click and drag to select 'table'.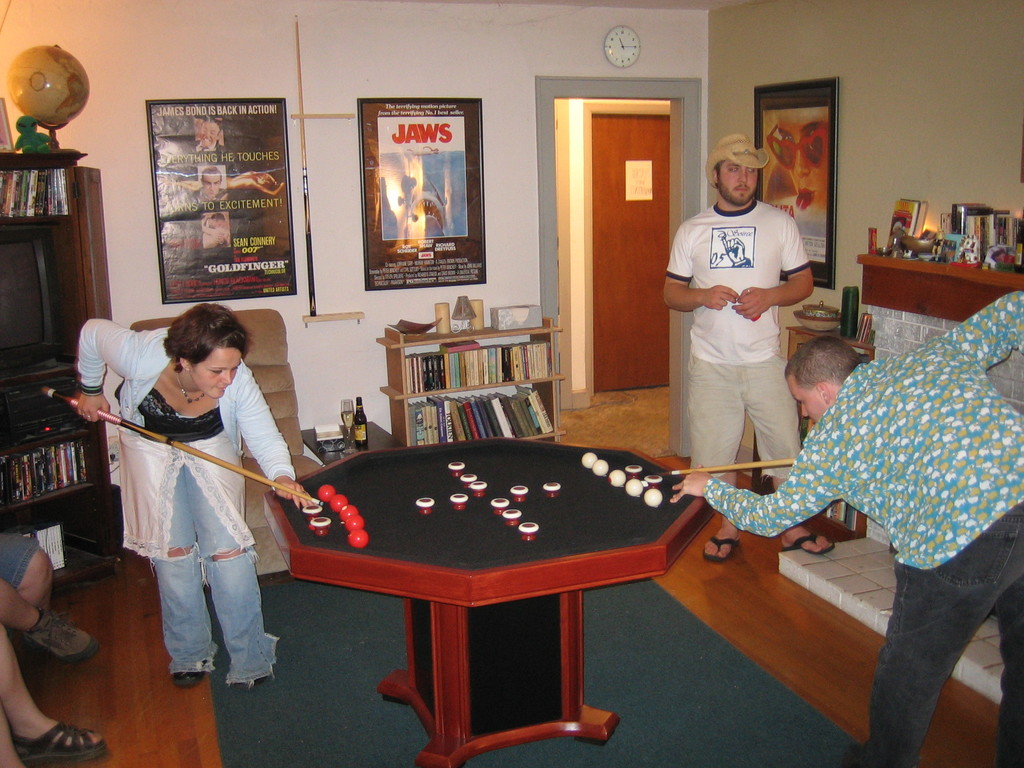
Selection: 370/312/571/442.
